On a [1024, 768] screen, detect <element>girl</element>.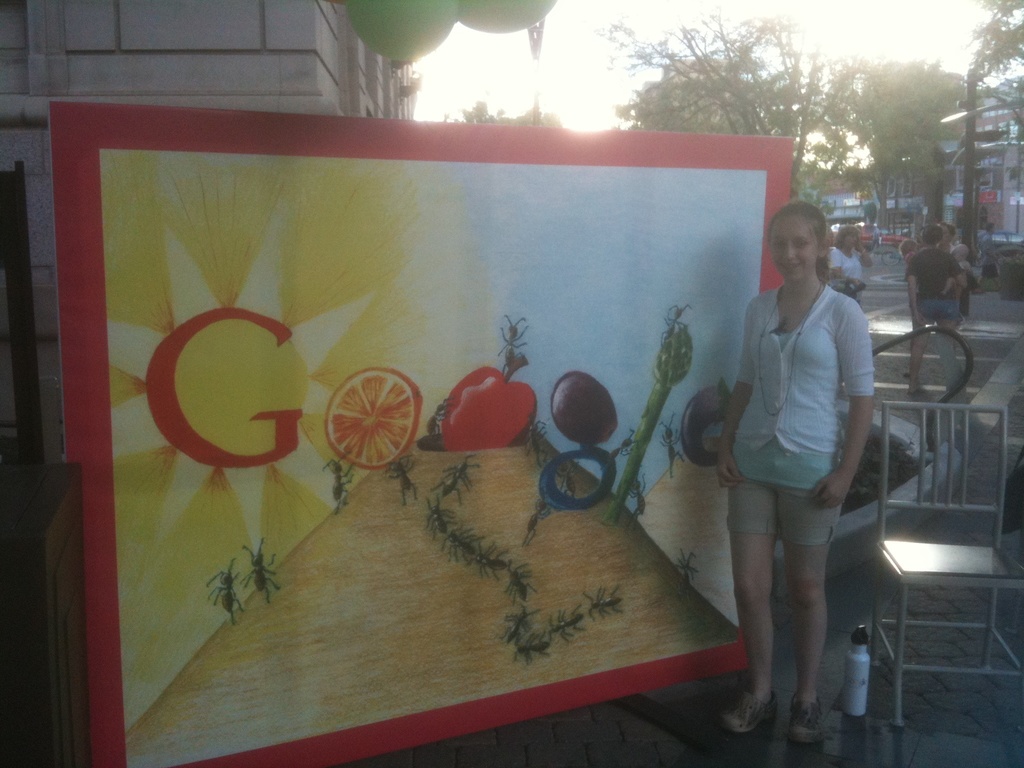
(left=717, top=202, right=877, bottom=744).
